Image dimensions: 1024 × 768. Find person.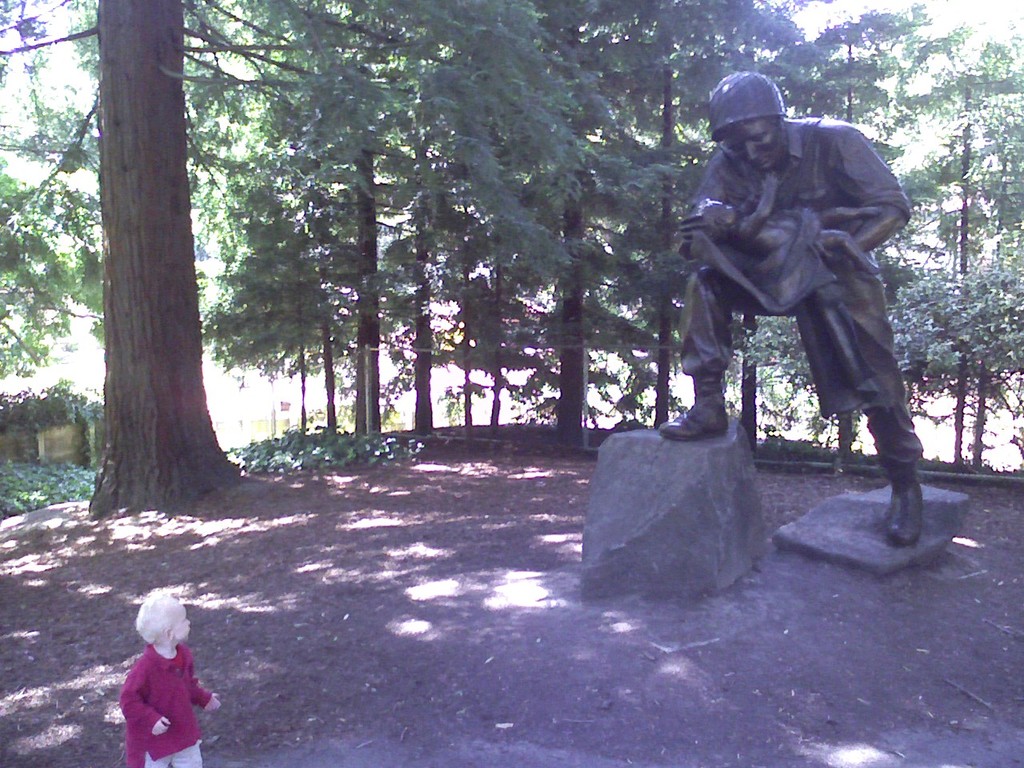
696/168/882/275.
